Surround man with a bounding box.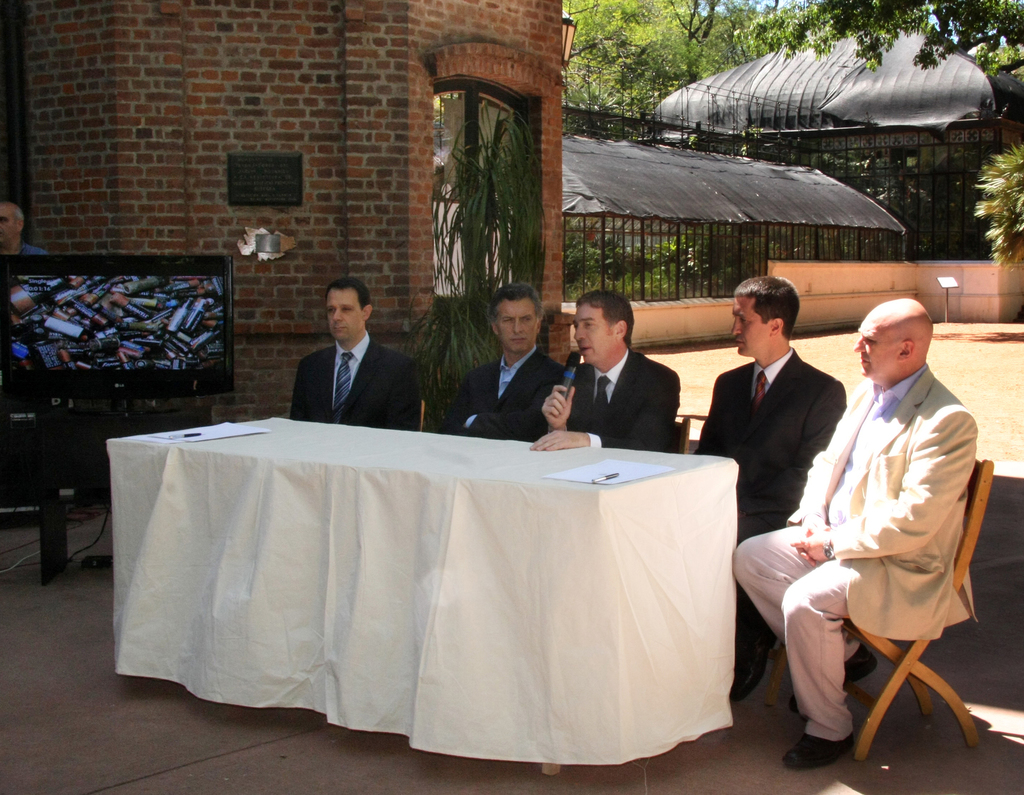
688:270:847:703.
